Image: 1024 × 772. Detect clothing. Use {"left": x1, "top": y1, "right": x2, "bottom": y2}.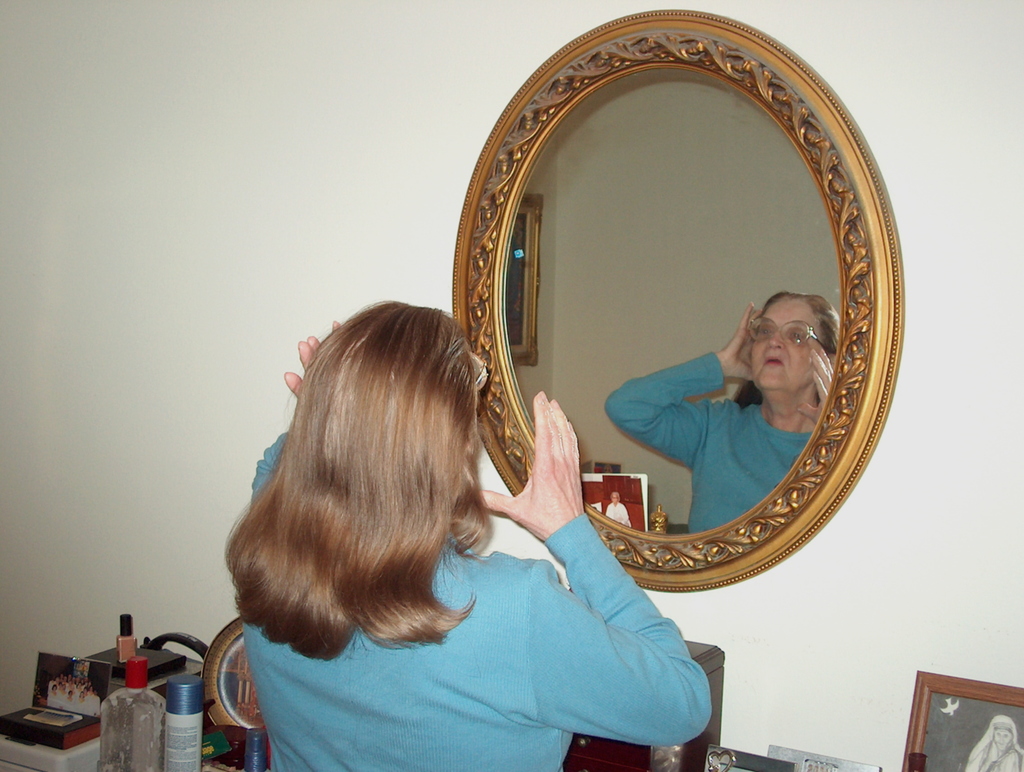
{"left": 969, "top": 746, "right": 1023, "bottom": 771}.
